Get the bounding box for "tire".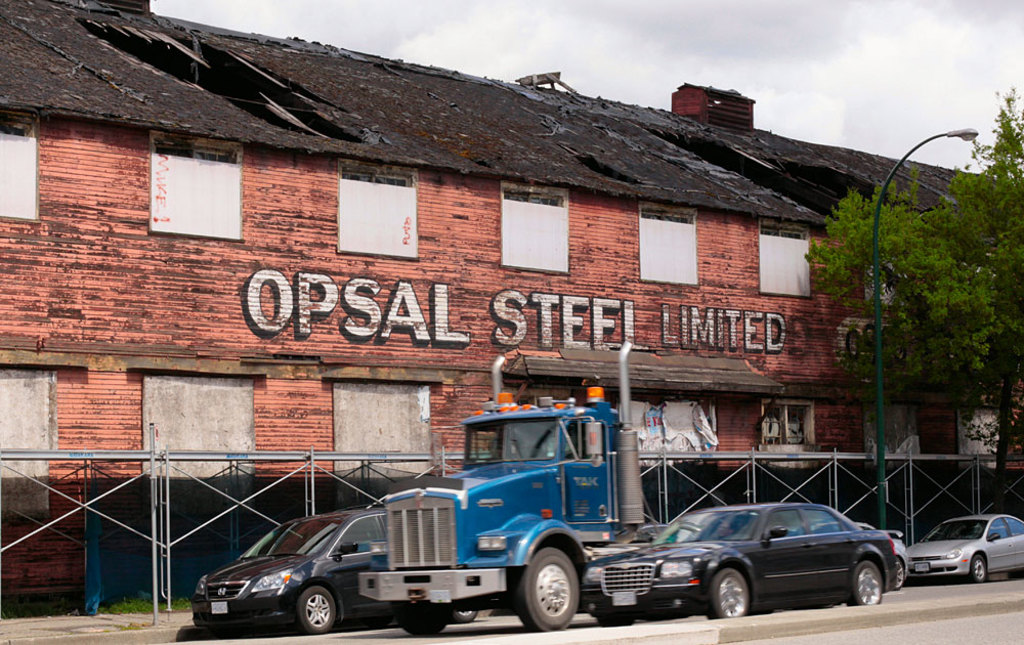
(1008, 571, 1023, 580).
